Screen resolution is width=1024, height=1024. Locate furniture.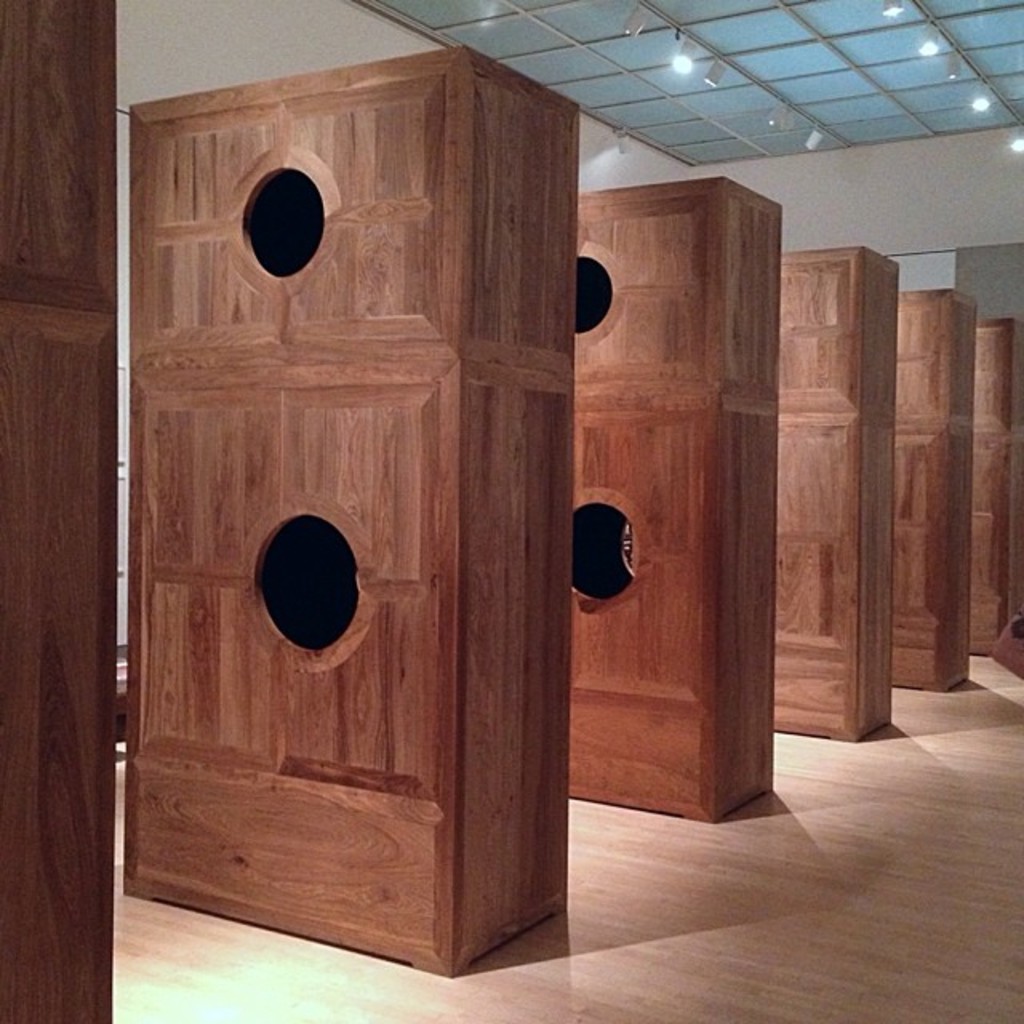
[left=776, top=243, right=899, bottom=744].
